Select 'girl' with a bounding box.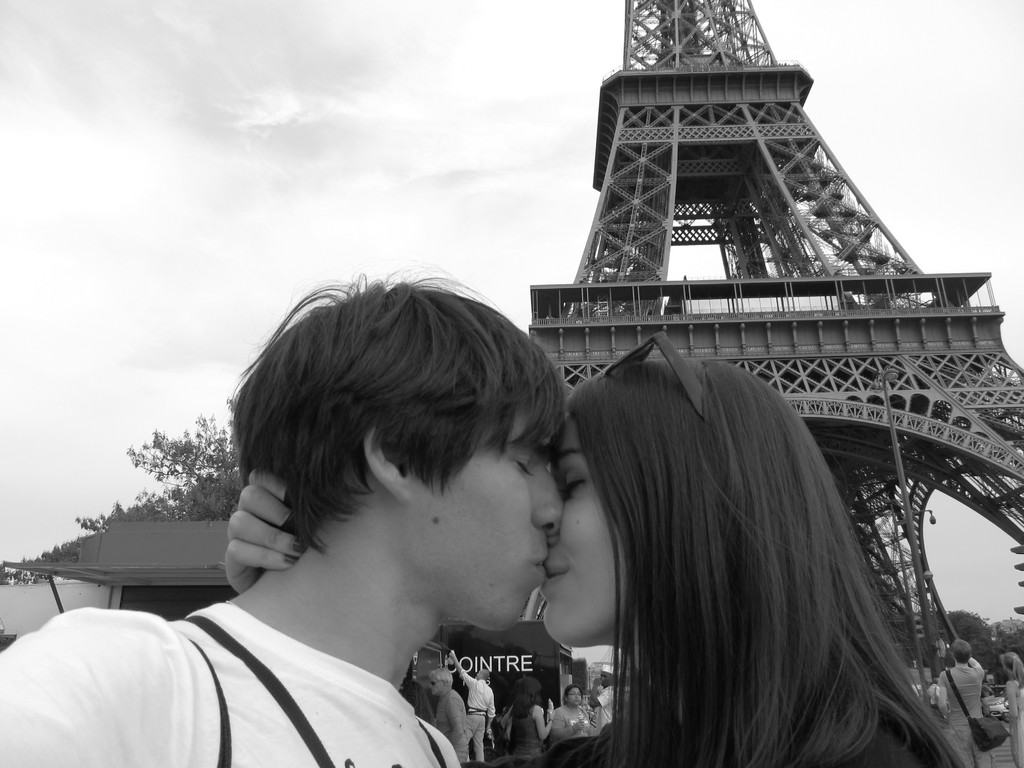
<box>220,359,970,767</box>.
